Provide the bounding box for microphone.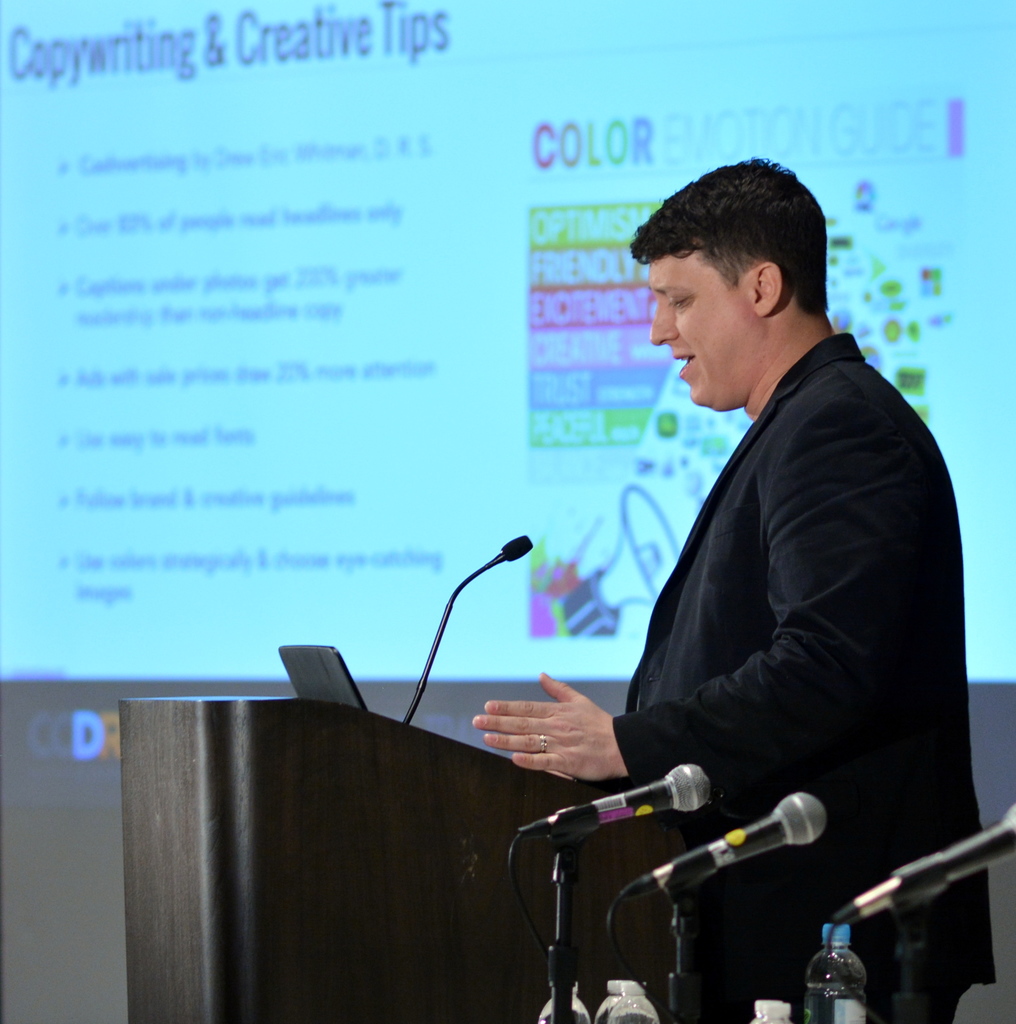
[514, 756, 717, 847].
